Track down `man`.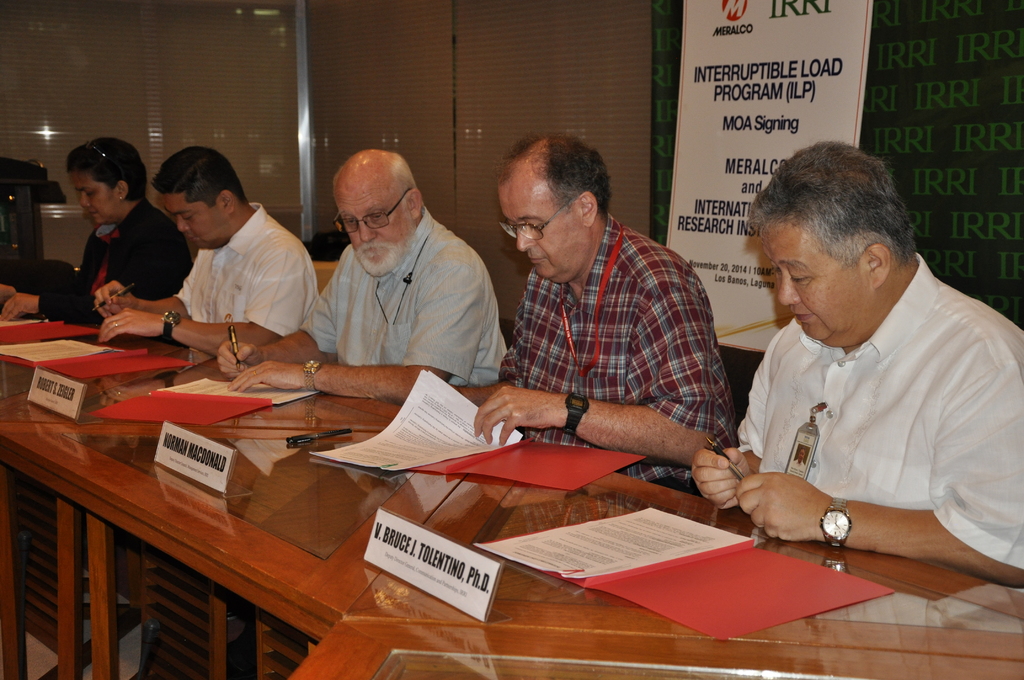
Tracked to bbox=[95, 145, 328, 374].
